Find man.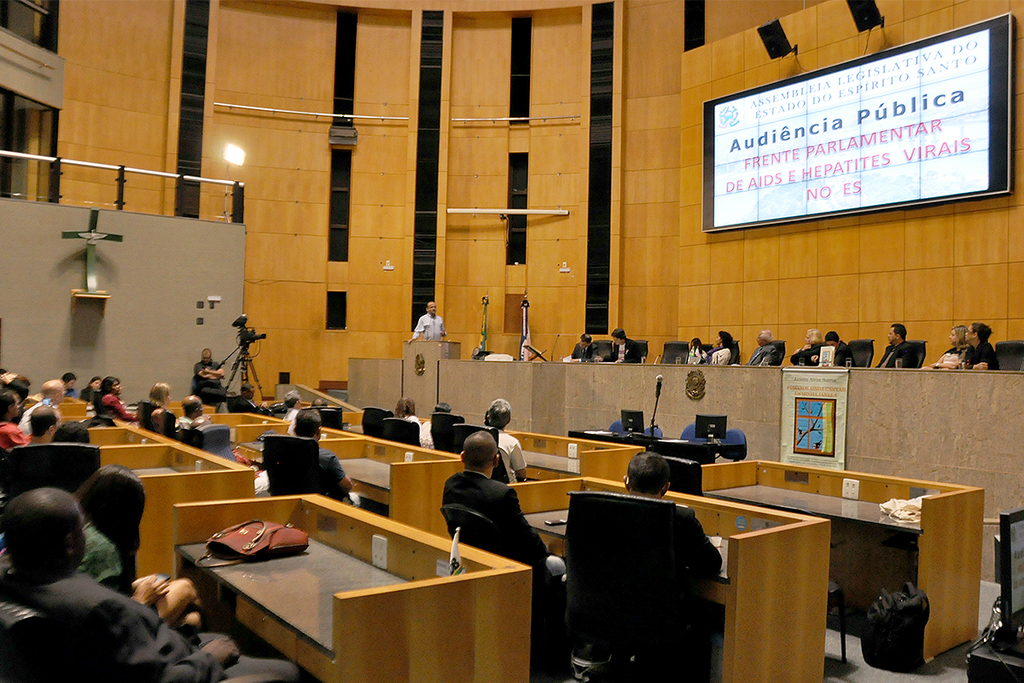
20,406,59,445.
